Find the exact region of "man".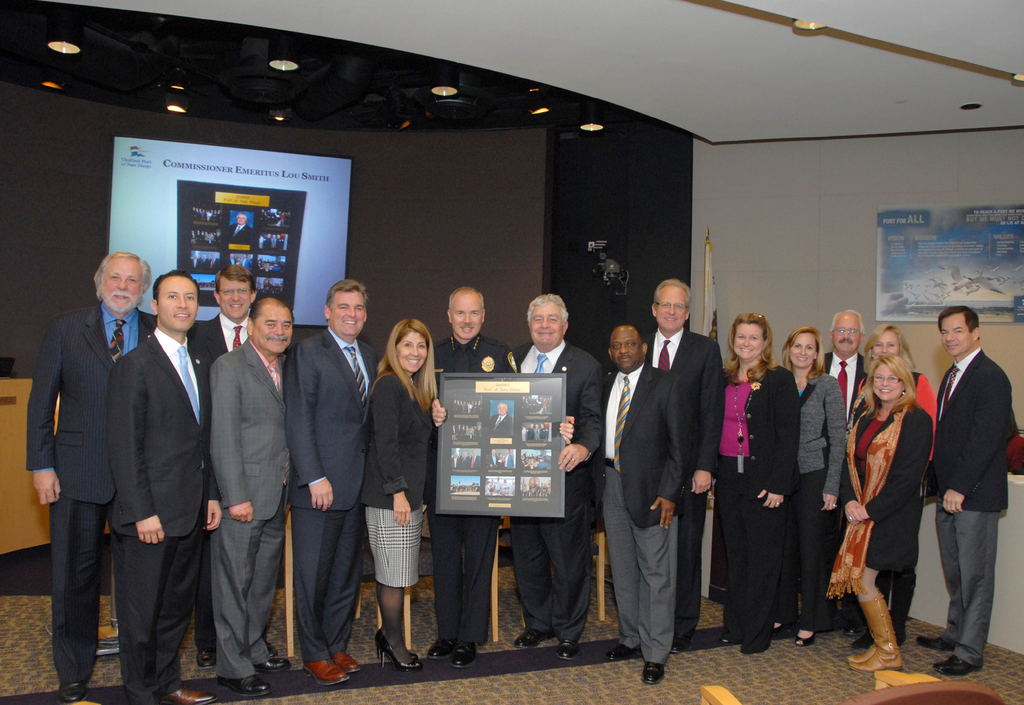
Exact region: [x1=212, y1=290, x2=308, y2=697].
